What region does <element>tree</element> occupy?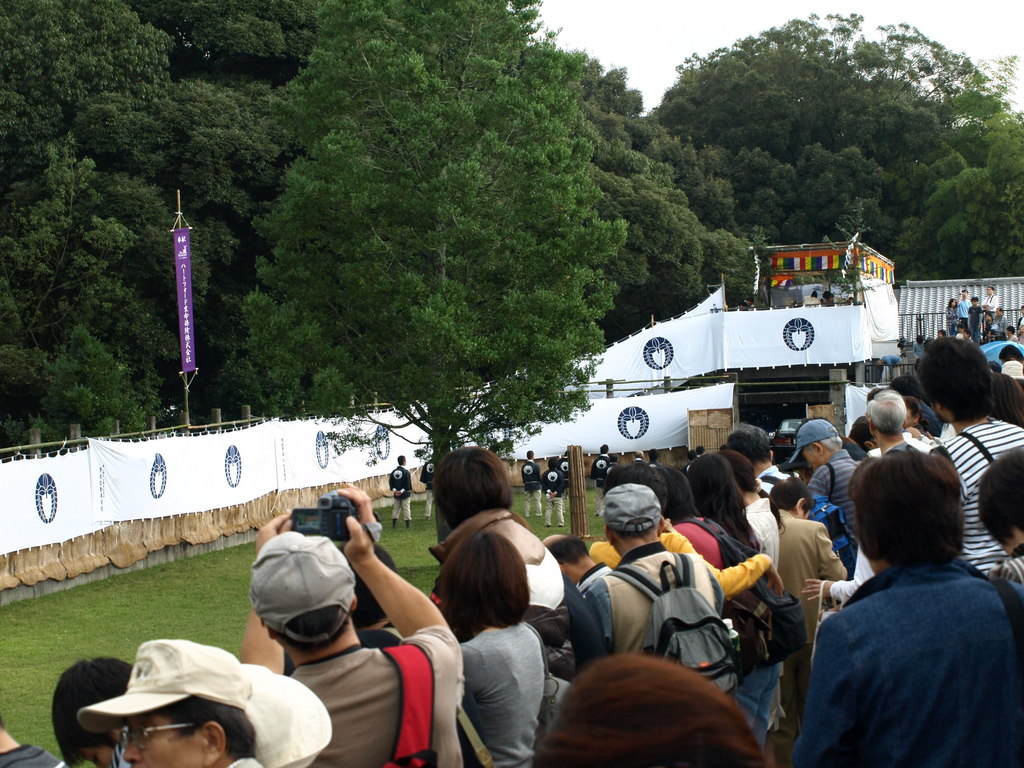
left=74, top=74, right=303, bottom=391.
